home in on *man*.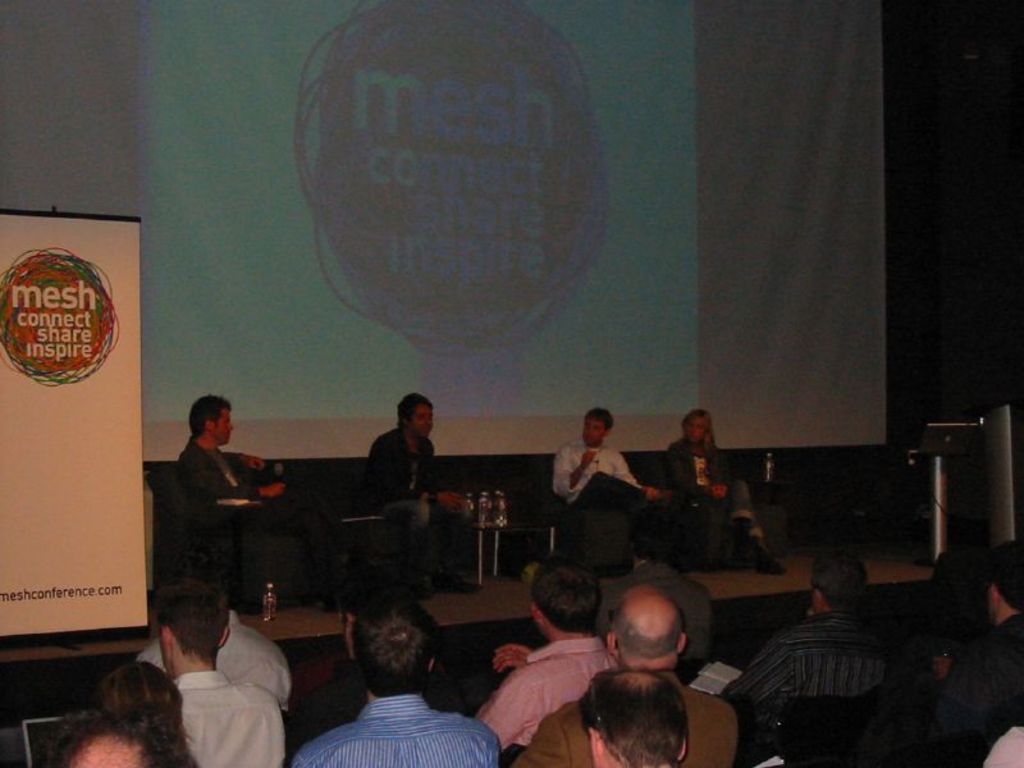
Homed in at {"left": 550, "top": 406, "right": 677, "bottom": 564}.
